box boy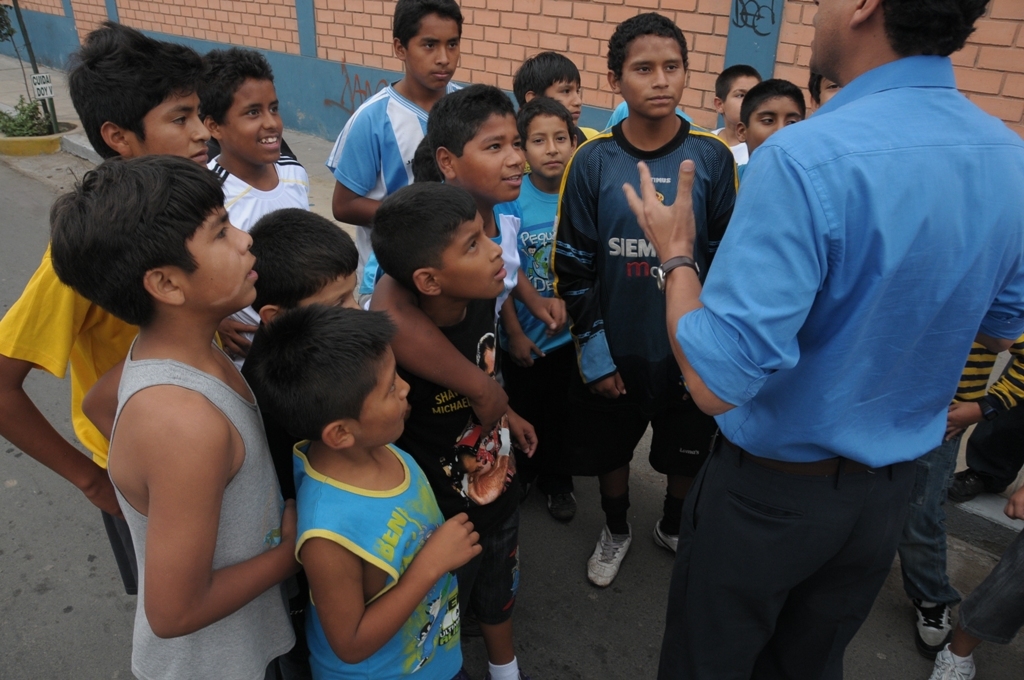
254 302 487 679
